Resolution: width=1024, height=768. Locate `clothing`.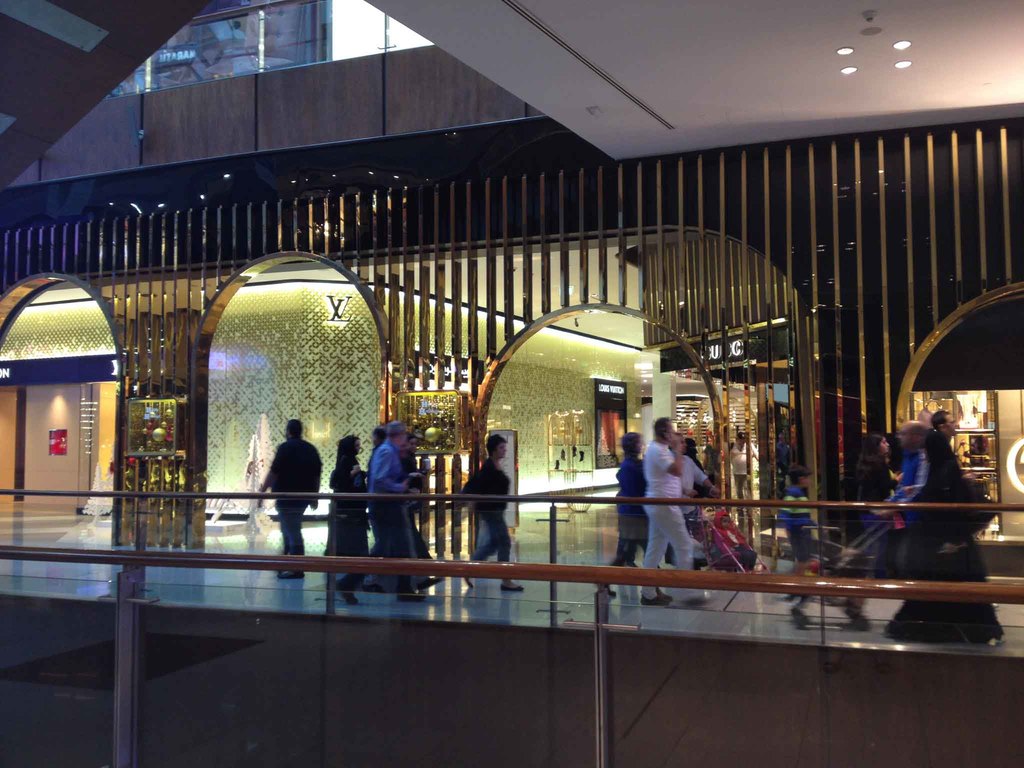
<bbox>319, 463, 374, 565</bbox>.
